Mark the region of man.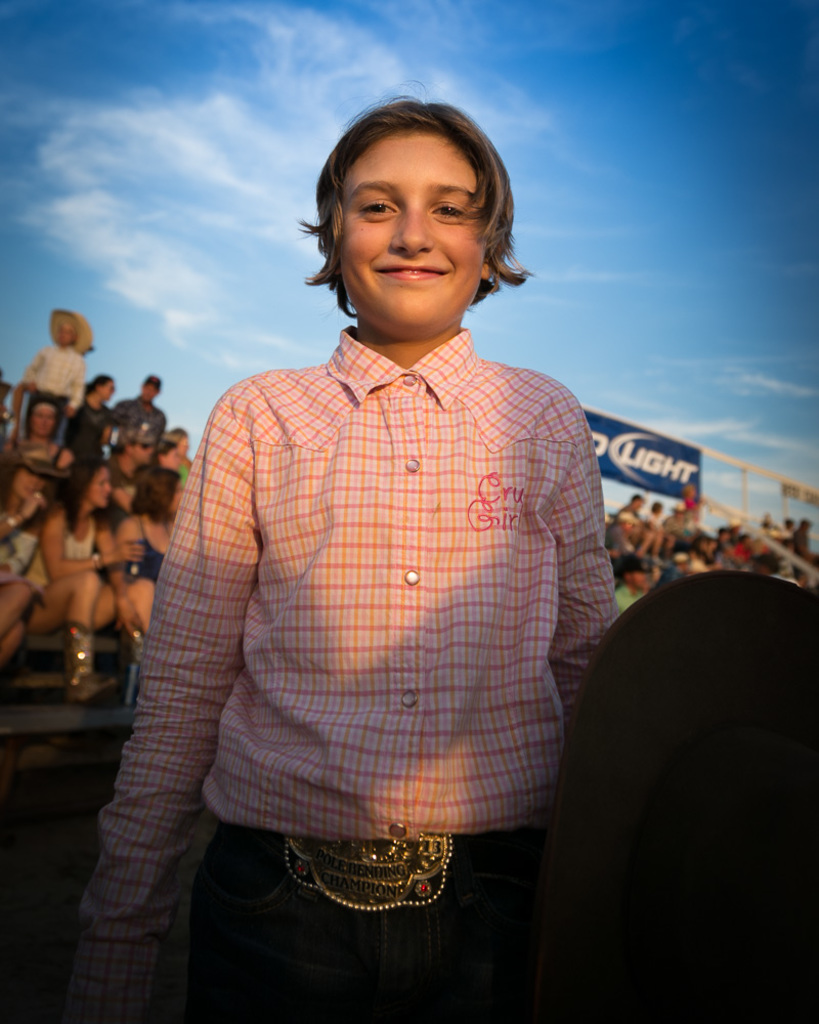
Region: rect(100, 375, 167, 469).
